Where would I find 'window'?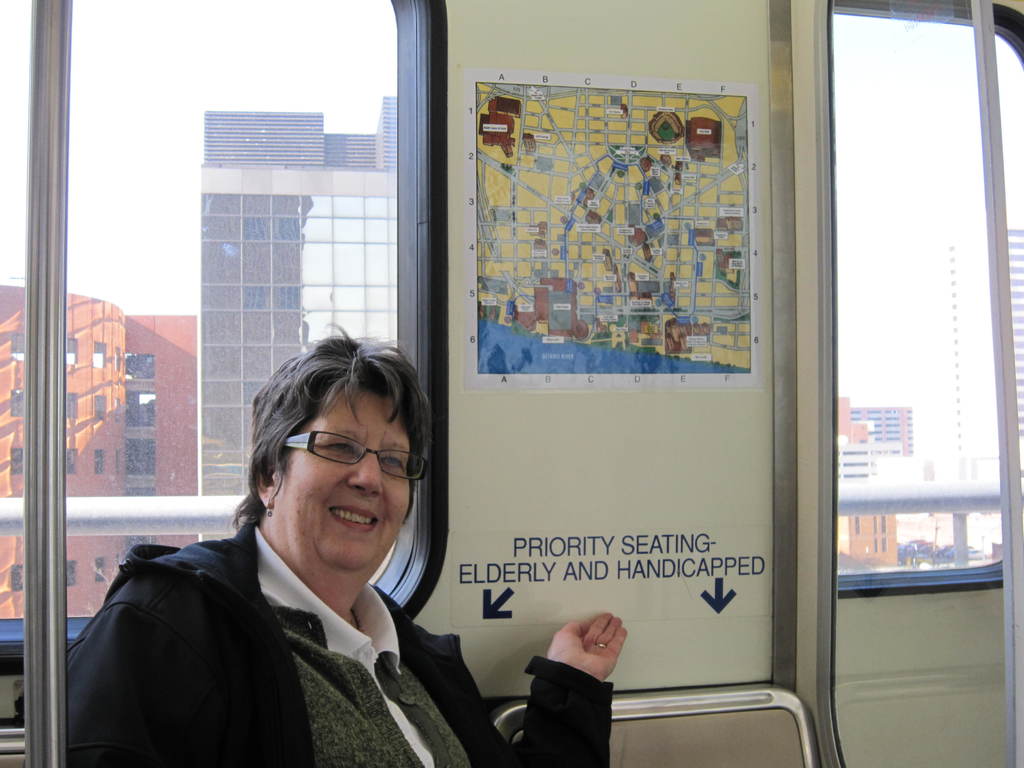
At [left=813, top=0, right=1003, bottom=595].
